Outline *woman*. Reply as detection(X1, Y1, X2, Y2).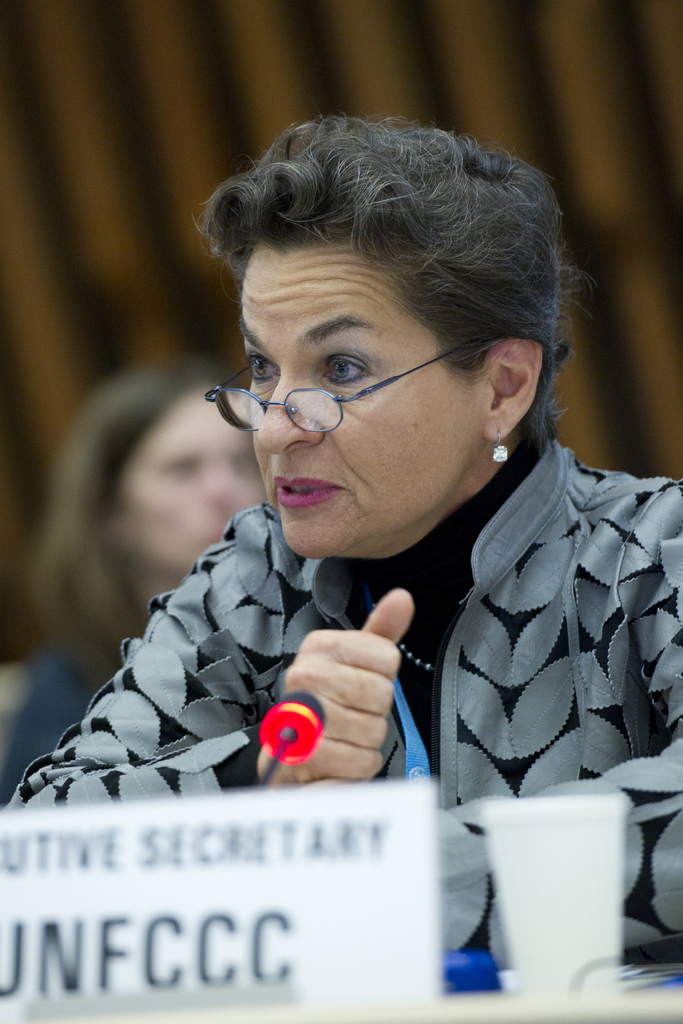
detection(0, 335, 262, 800).
